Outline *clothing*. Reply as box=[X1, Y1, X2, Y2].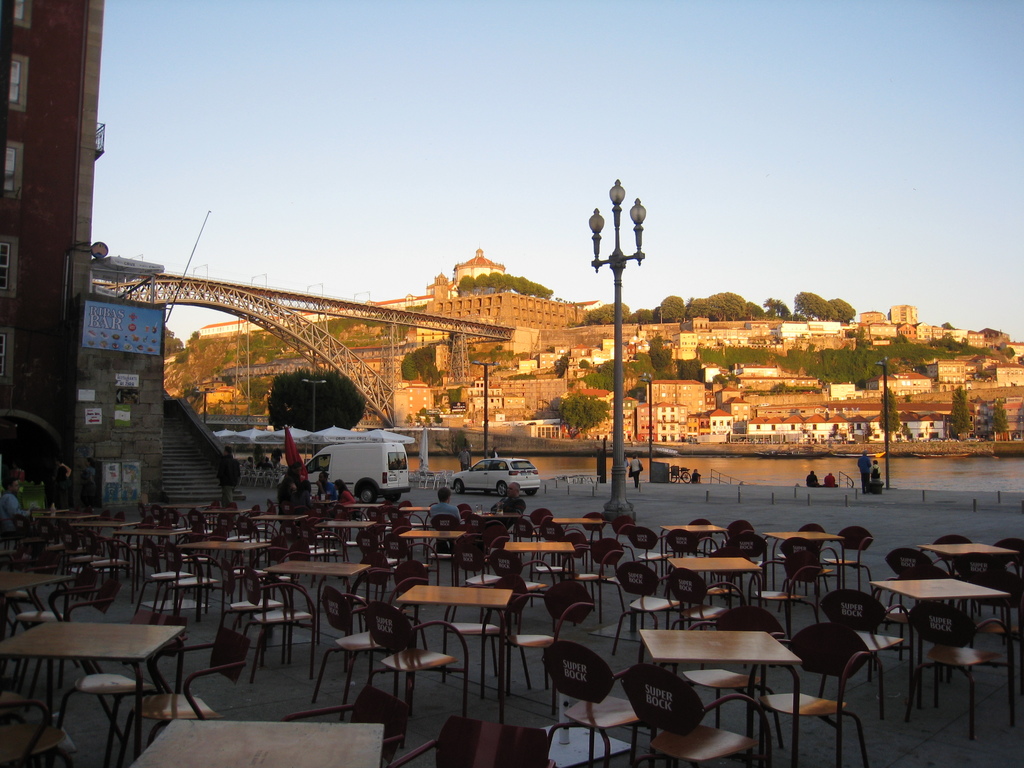
box=[429, 499, 456, 515].
